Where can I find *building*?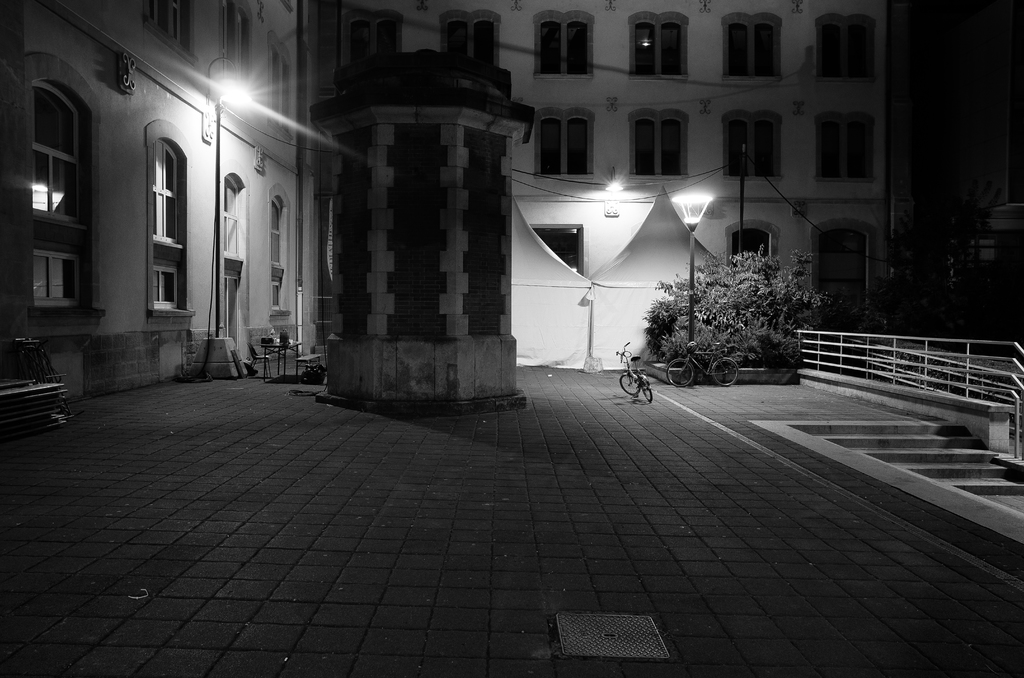
You can find it at region(335, 0, 884, 372).
